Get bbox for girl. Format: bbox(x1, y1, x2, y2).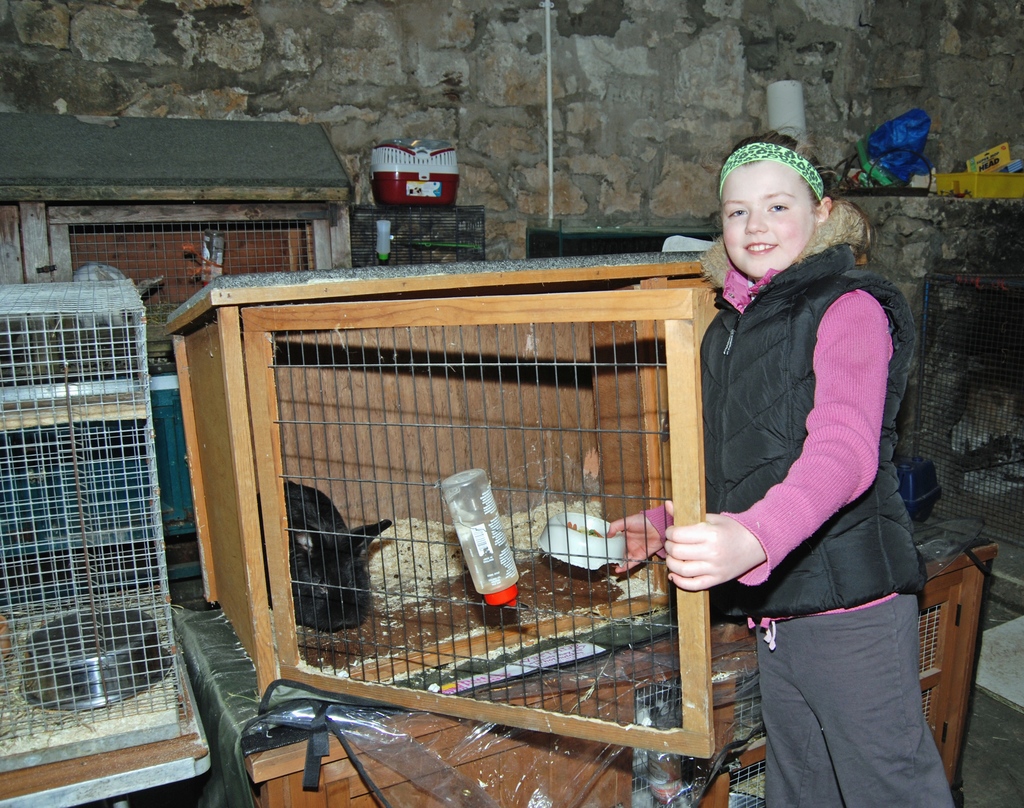
bbox(607, 132, 983, 807).
